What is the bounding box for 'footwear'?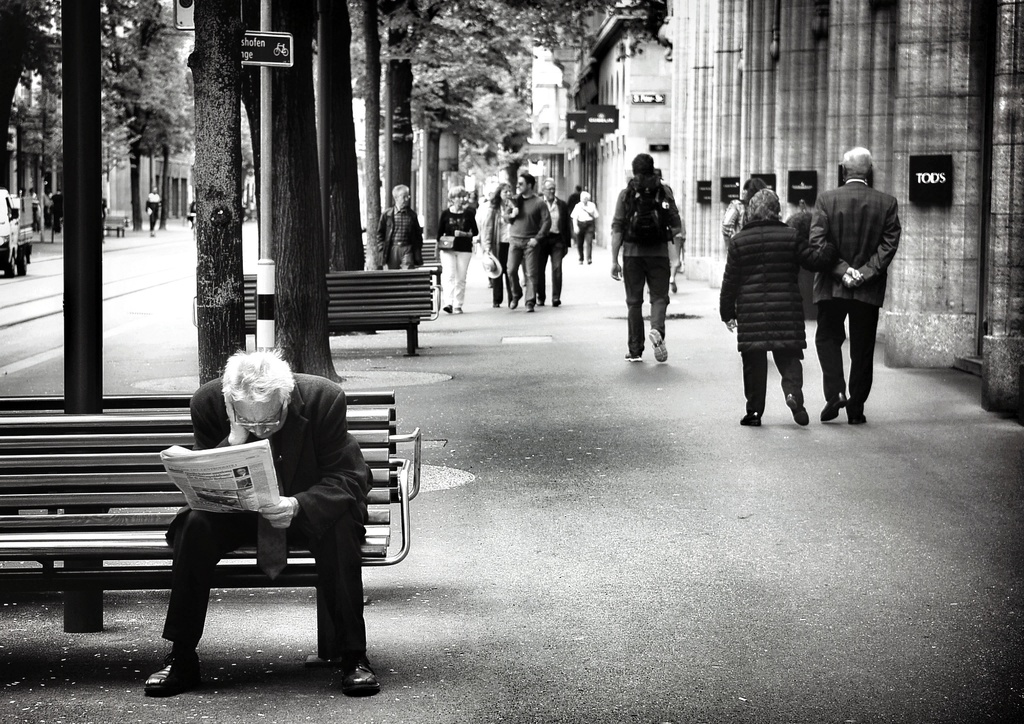
<box>622,354,643,362</box>.
